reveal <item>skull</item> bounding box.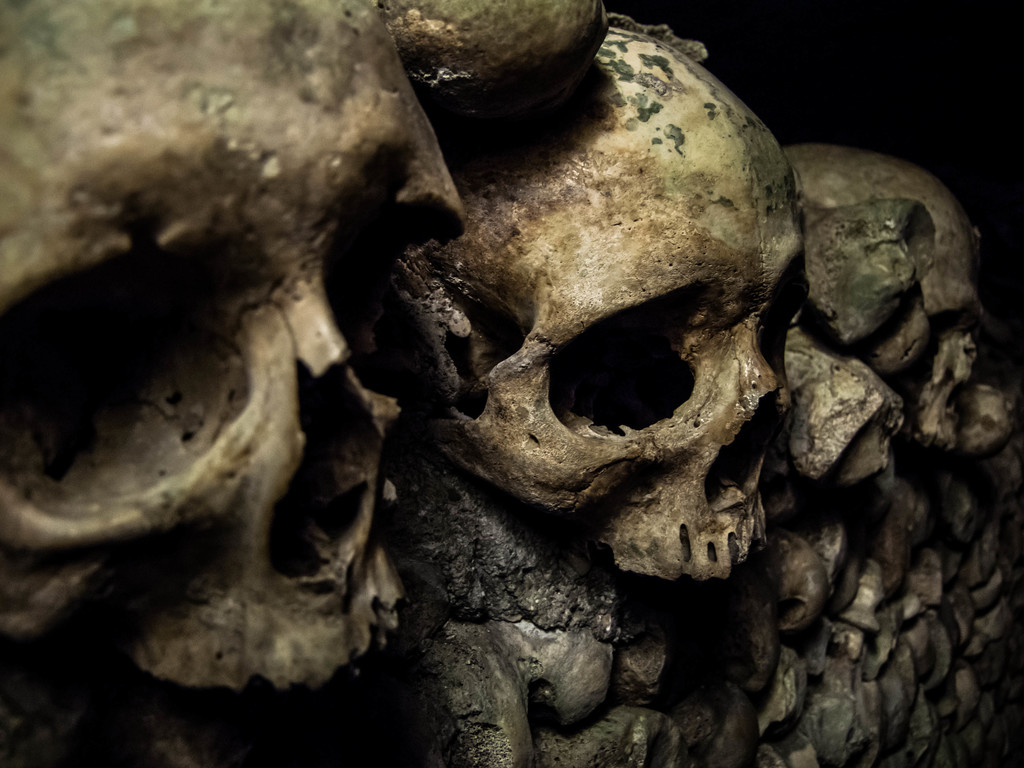
Revealed: 0:0:472:767.
